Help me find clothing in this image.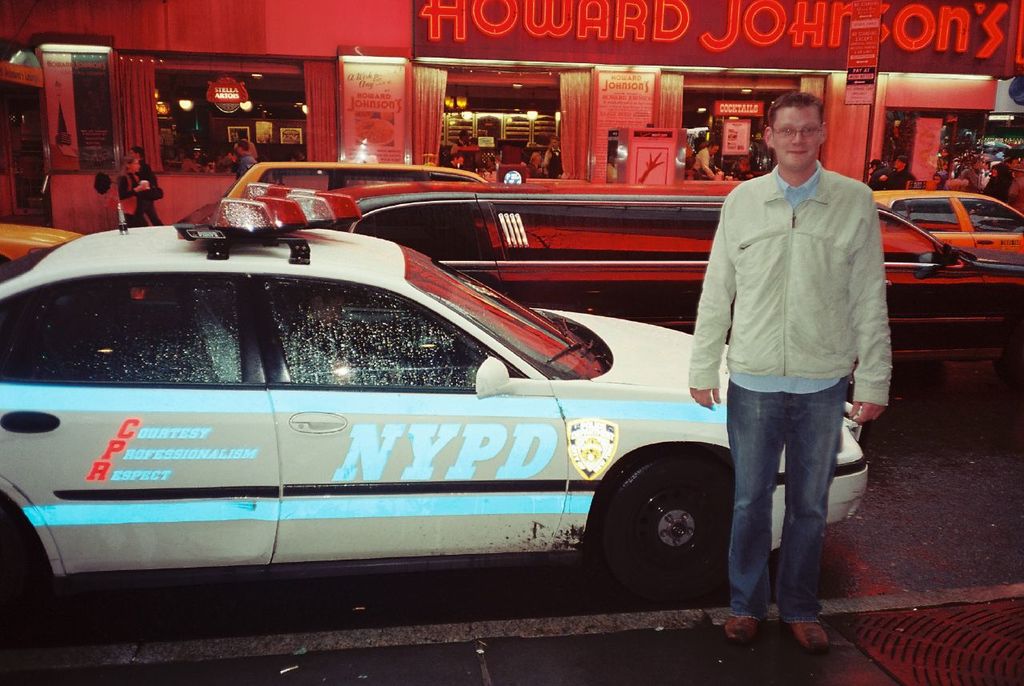
Found it: locate(525, 154, 539, 170).
